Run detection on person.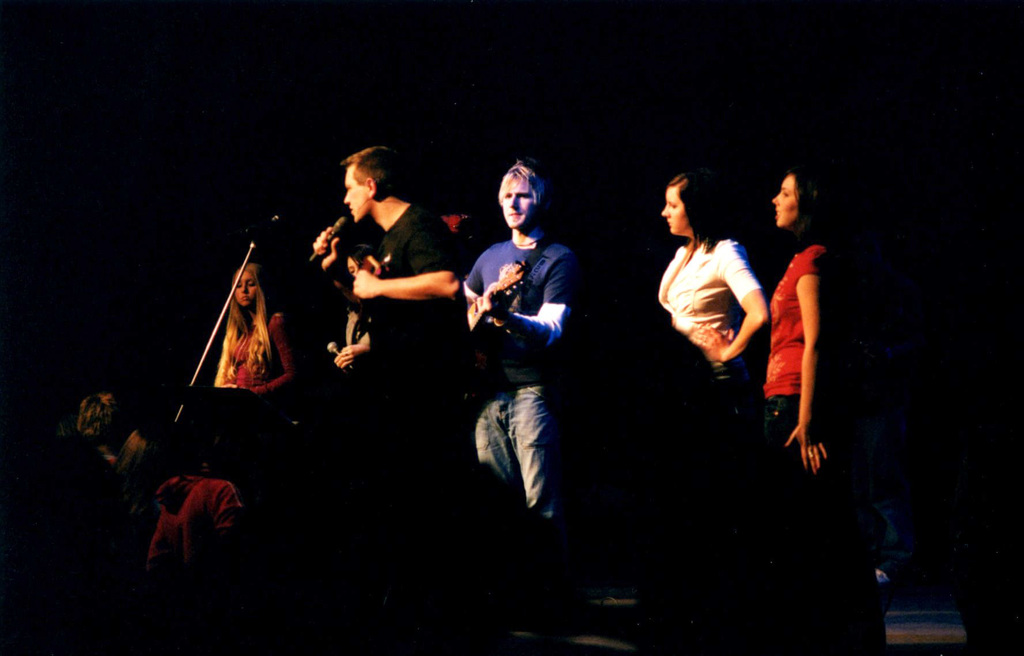
Result: <region>144, 451, 253, 610</region>.
